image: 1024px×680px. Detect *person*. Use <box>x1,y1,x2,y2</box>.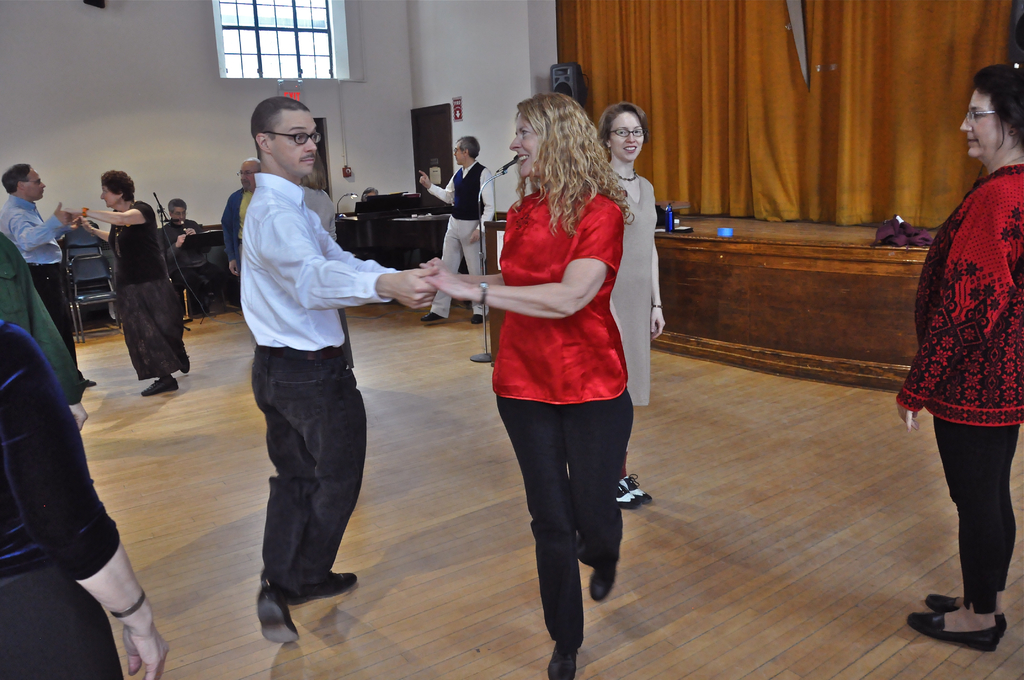
<box>0,318,170,679</box>.
